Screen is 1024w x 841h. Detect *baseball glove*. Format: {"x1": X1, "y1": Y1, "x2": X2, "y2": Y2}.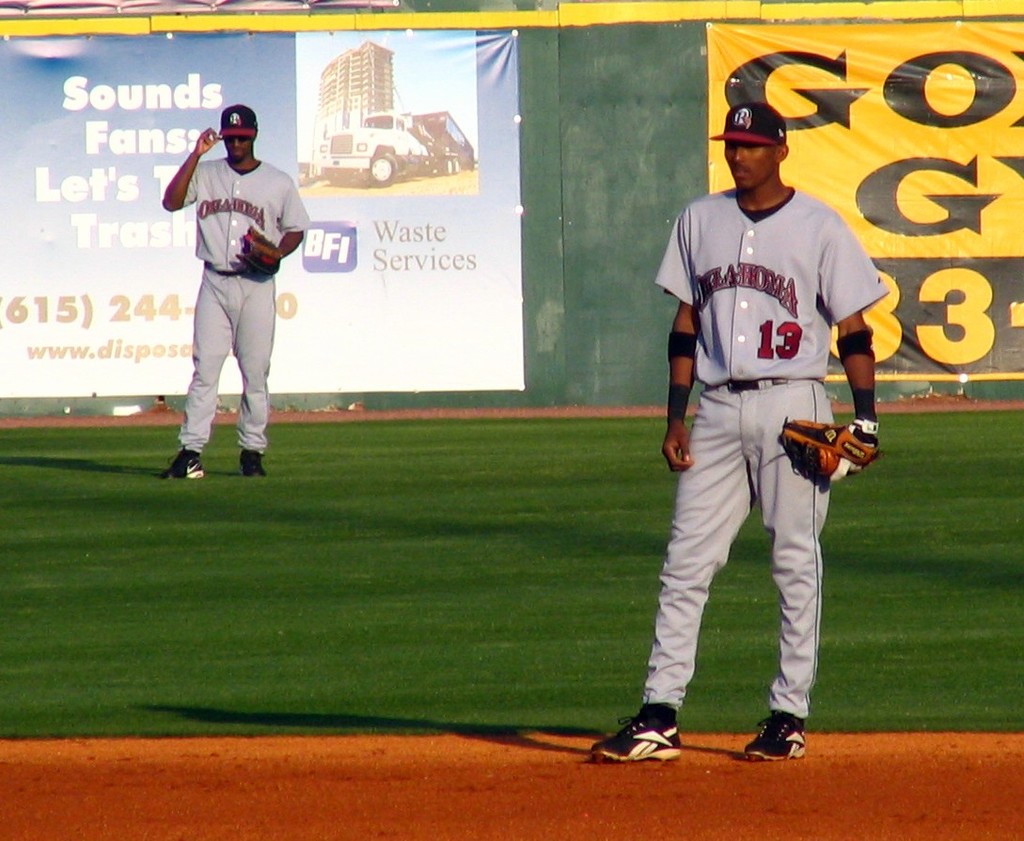
{"x1": 778, "y1": 414, "x2": 882, "y2": 491}.
